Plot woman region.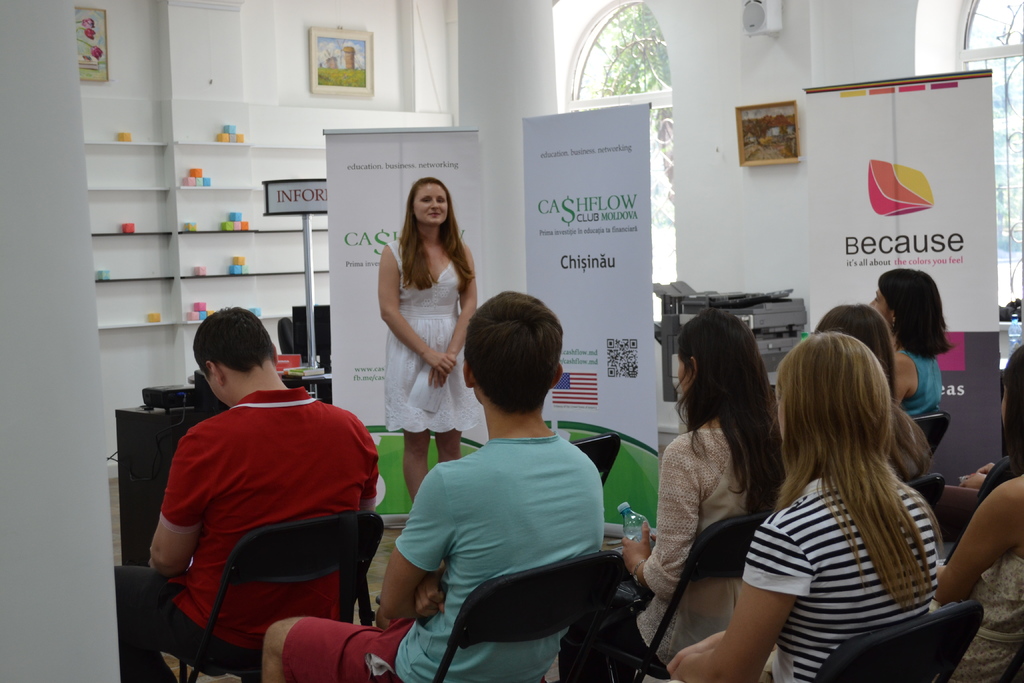
Plotted at [554, 309, 792, 682].
